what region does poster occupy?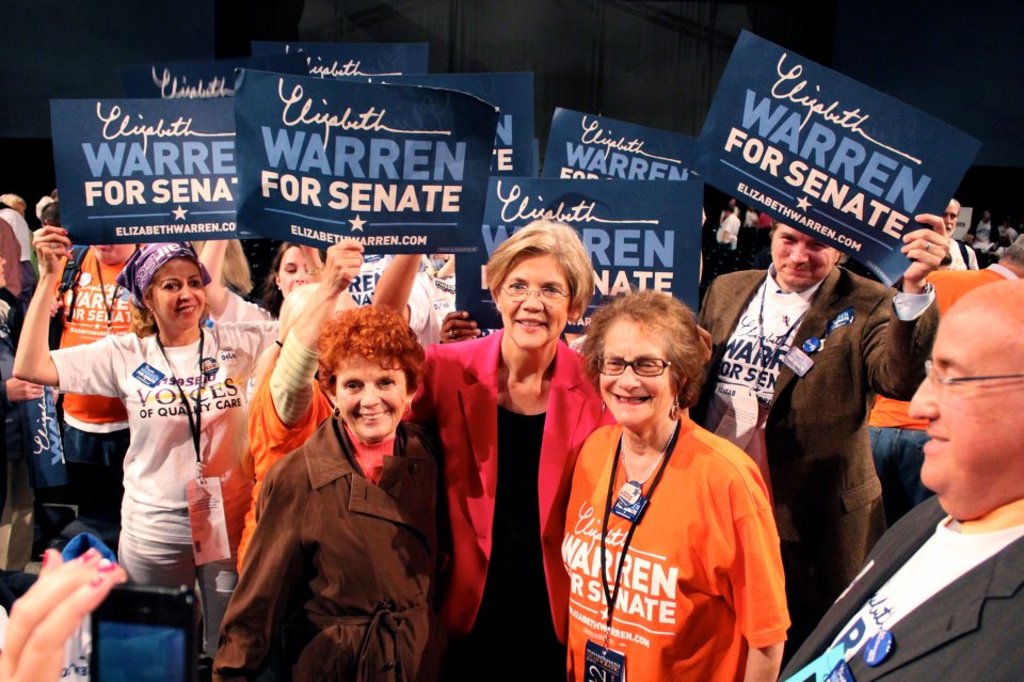
box(687, 35, 985, 285).
